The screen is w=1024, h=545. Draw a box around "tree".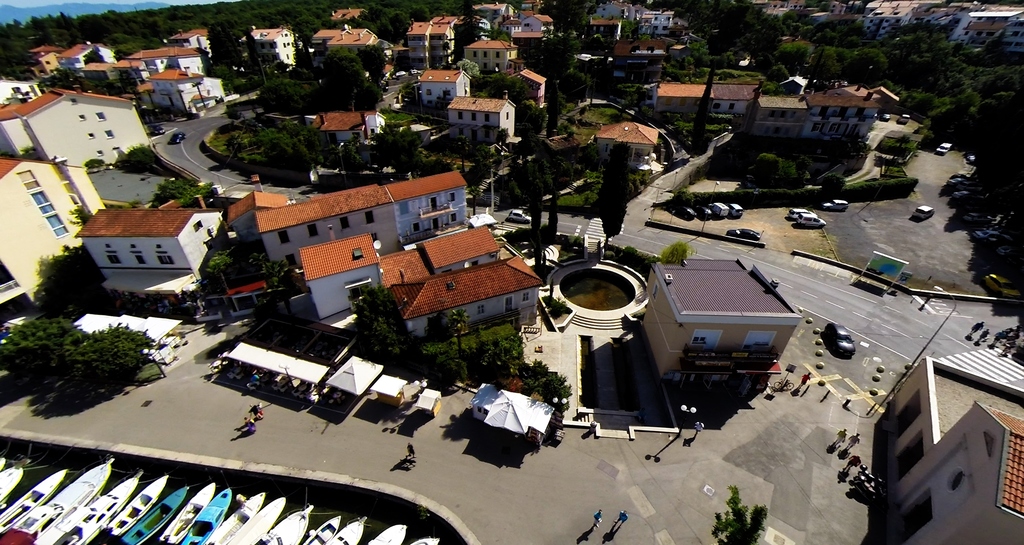
(767, 42, 819, 81).
